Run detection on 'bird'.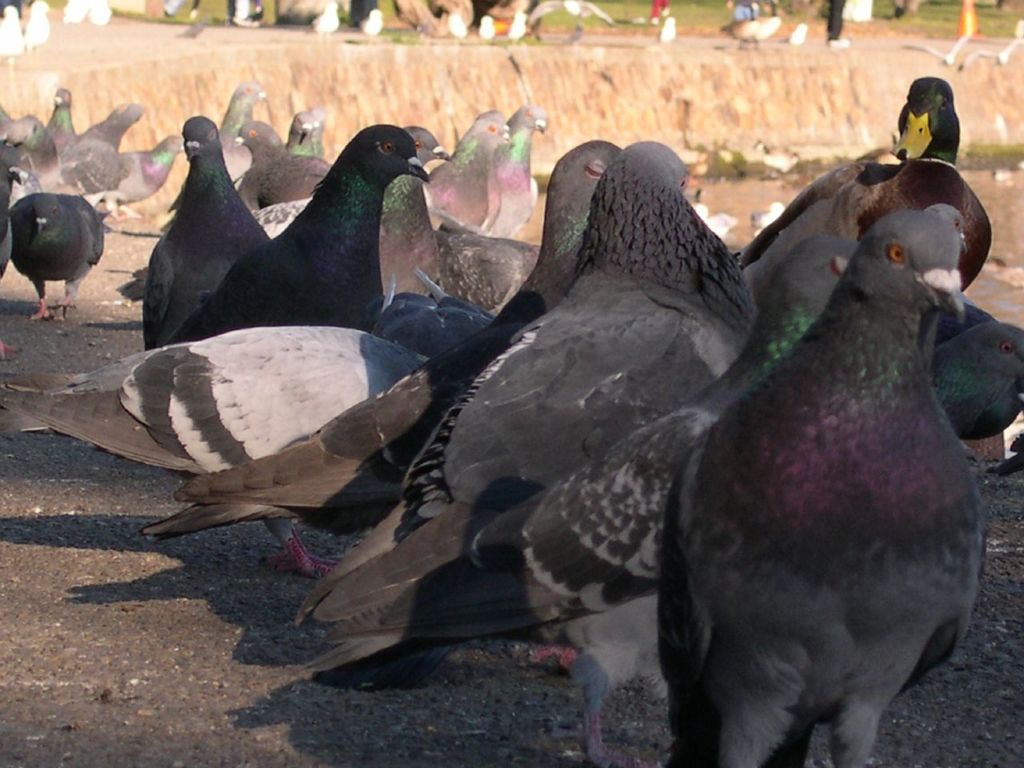
Result: {"x1": 85, "y1": 1, "x2": 114, "y2": 25}.
